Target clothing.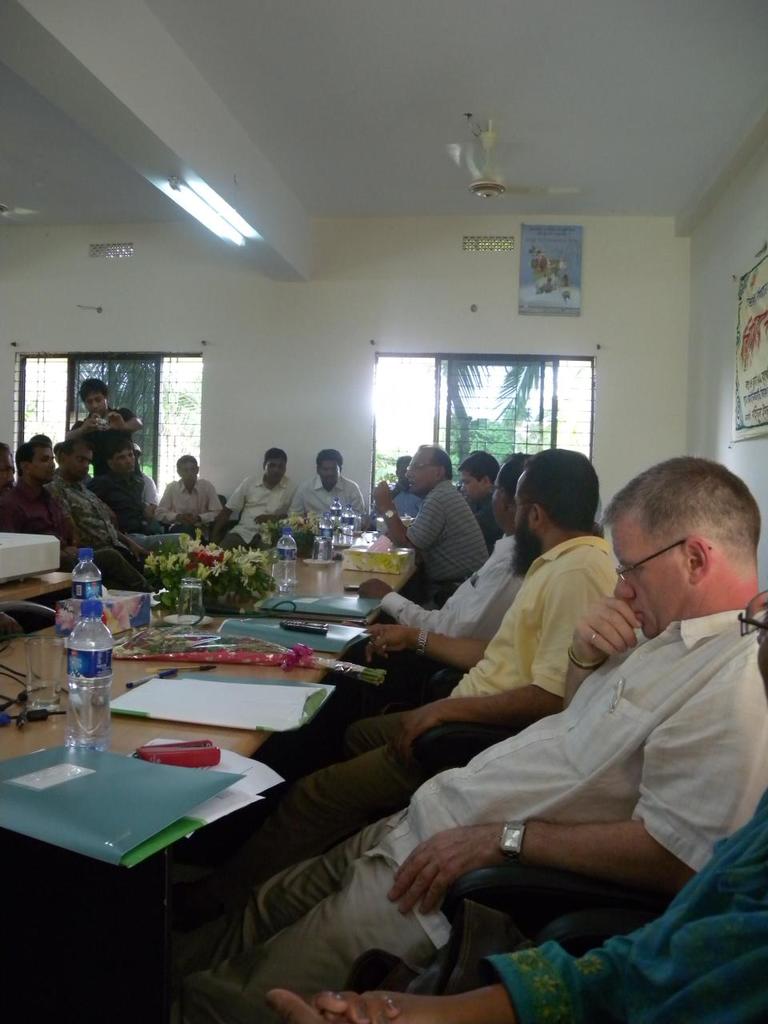
Target region: 0, 474, 89, 526.
